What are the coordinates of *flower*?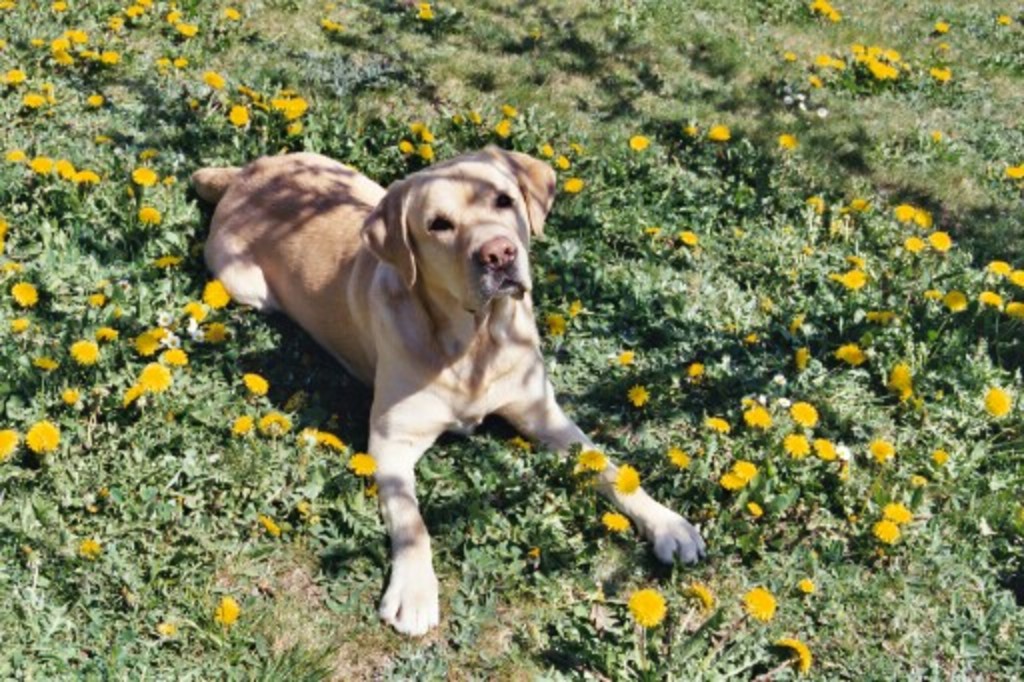
[left=246, top=370, right=264, bottom=398].
